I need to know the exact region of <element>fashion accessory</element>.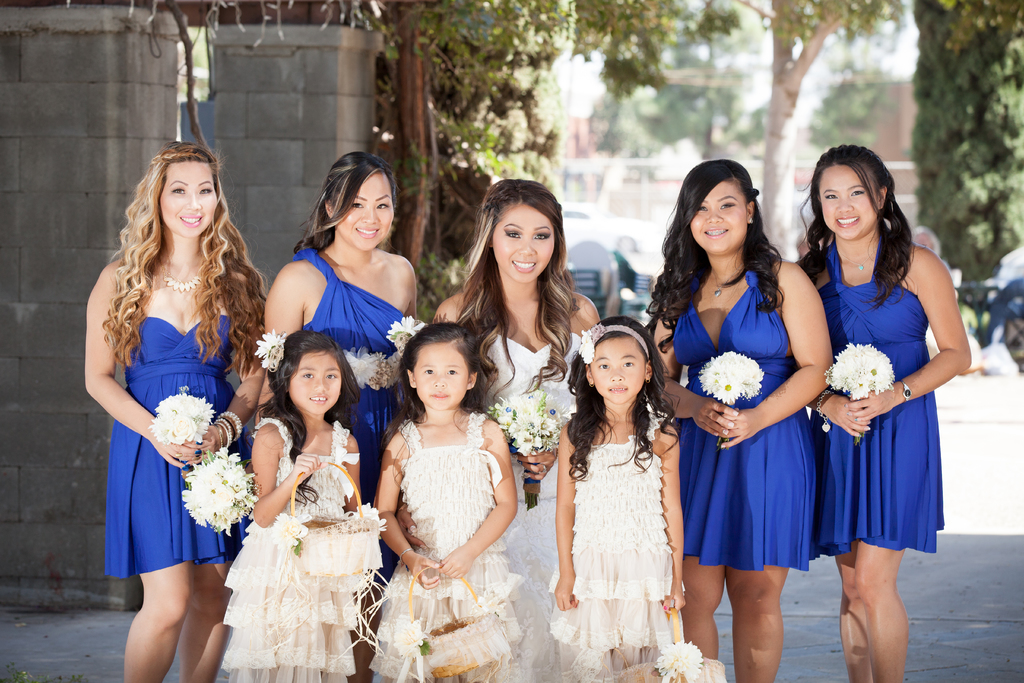
Region: [588,379,596,389].
